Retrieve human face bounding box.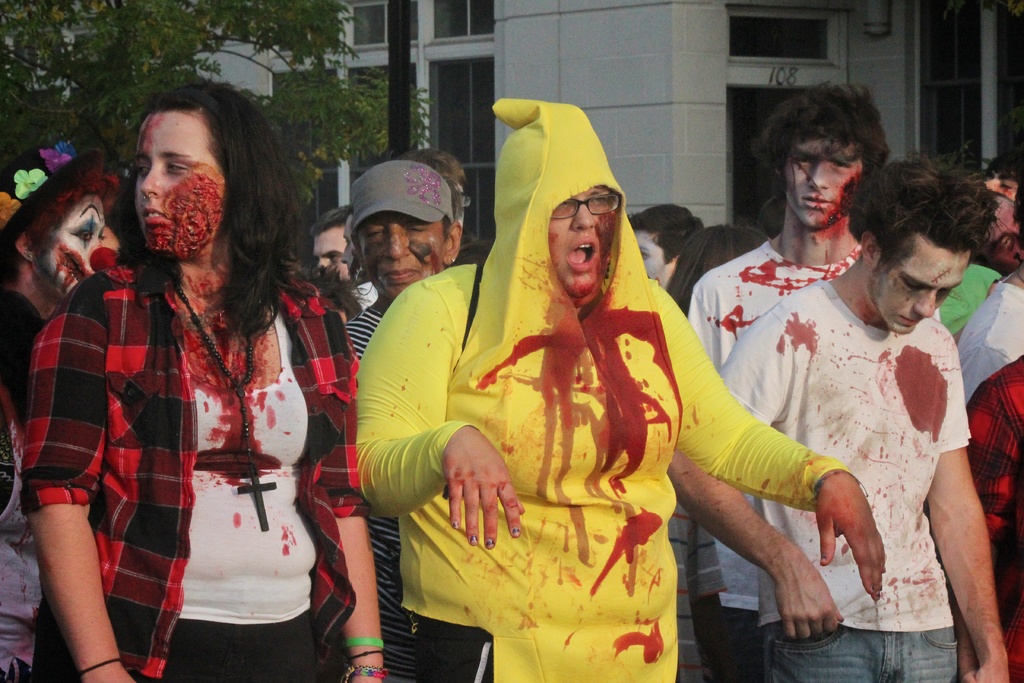
Bounding box: (x1=629, y1=226, x2=668, y2=281).
